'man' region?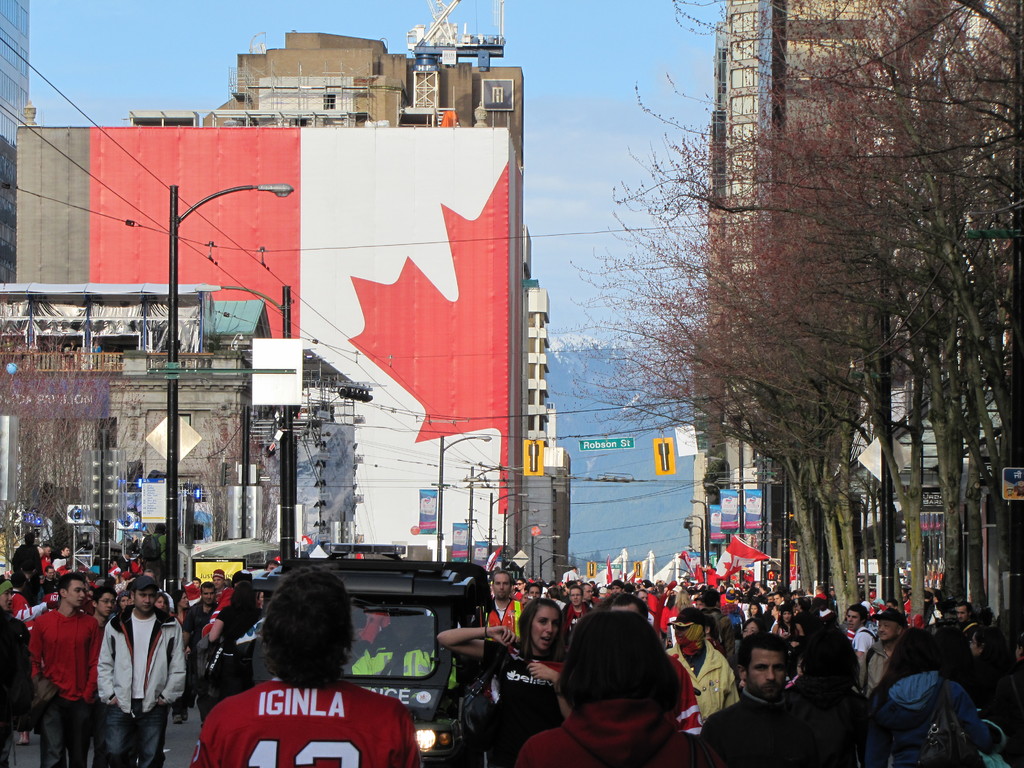
l=210, t=569, r=233, b=610
